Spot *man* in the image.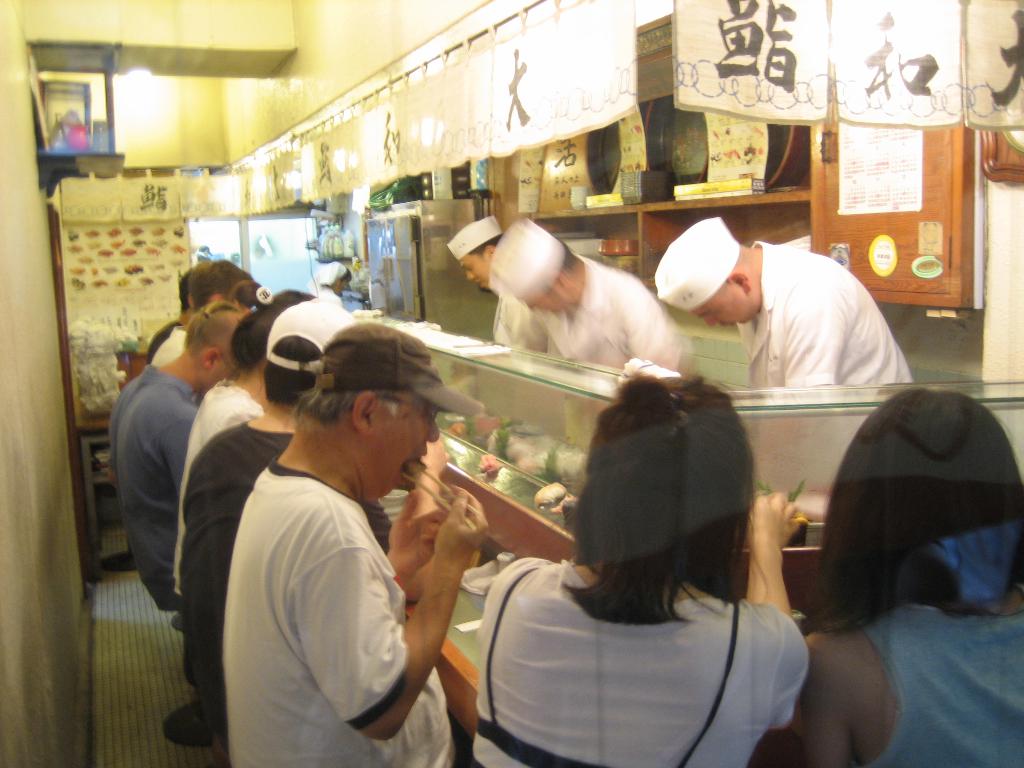
*man* found at [left=147, top=257, right=257, bottom=371].
